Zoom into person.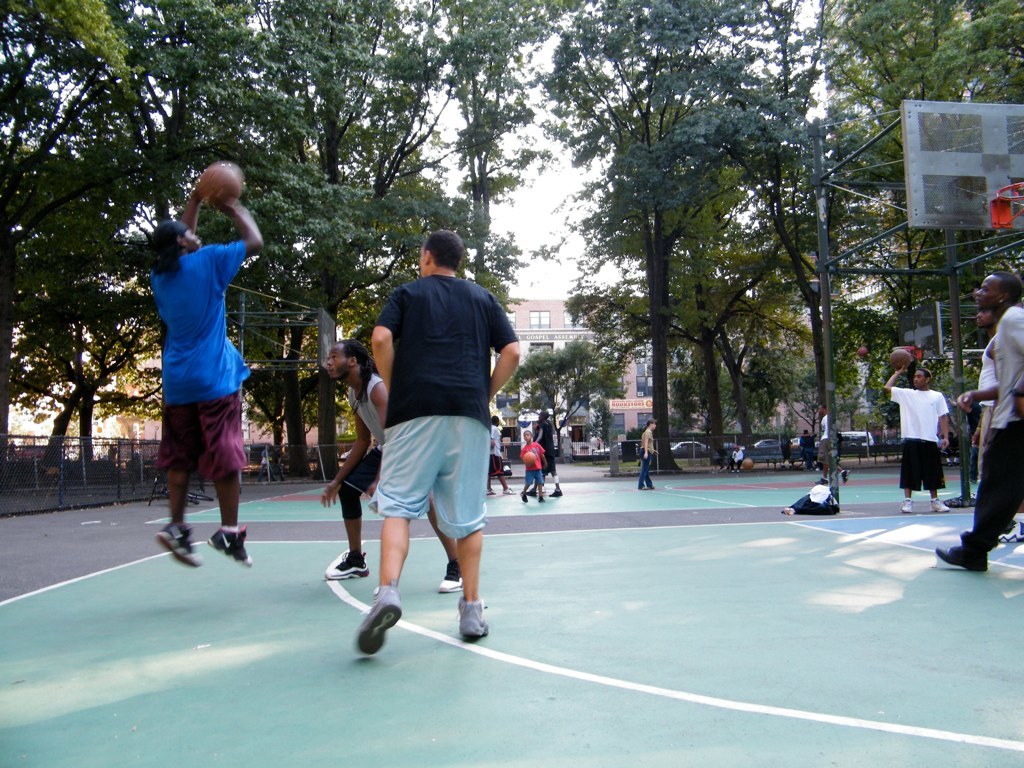
Zoom target: select_region(977, 307, 1023, 547).
